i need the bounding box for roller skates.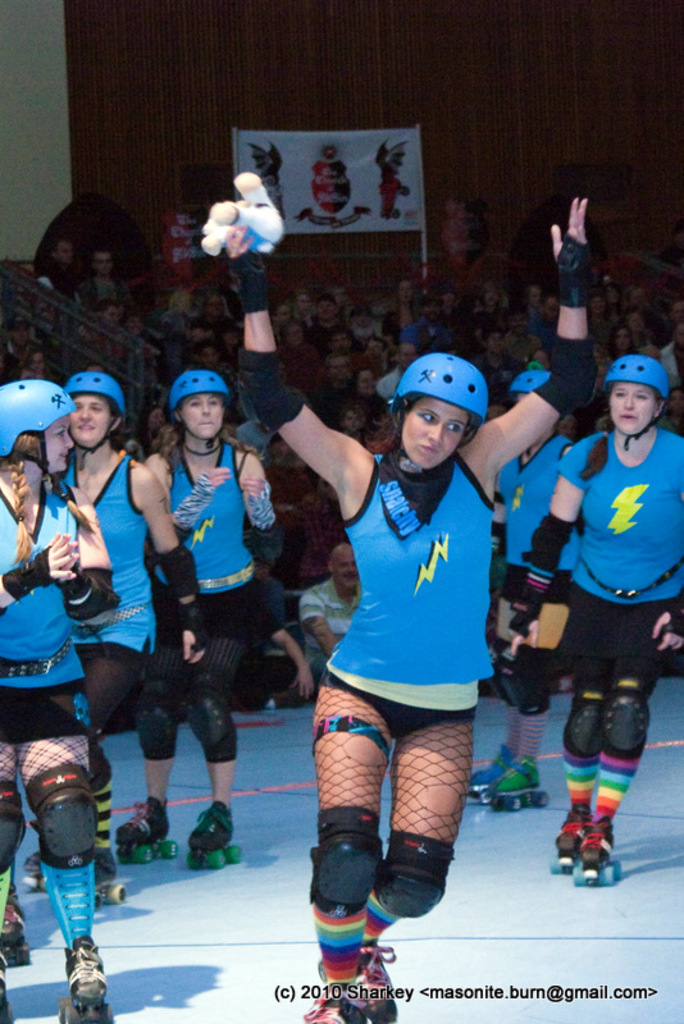
Here it is: (566, 817, 621, 892).
